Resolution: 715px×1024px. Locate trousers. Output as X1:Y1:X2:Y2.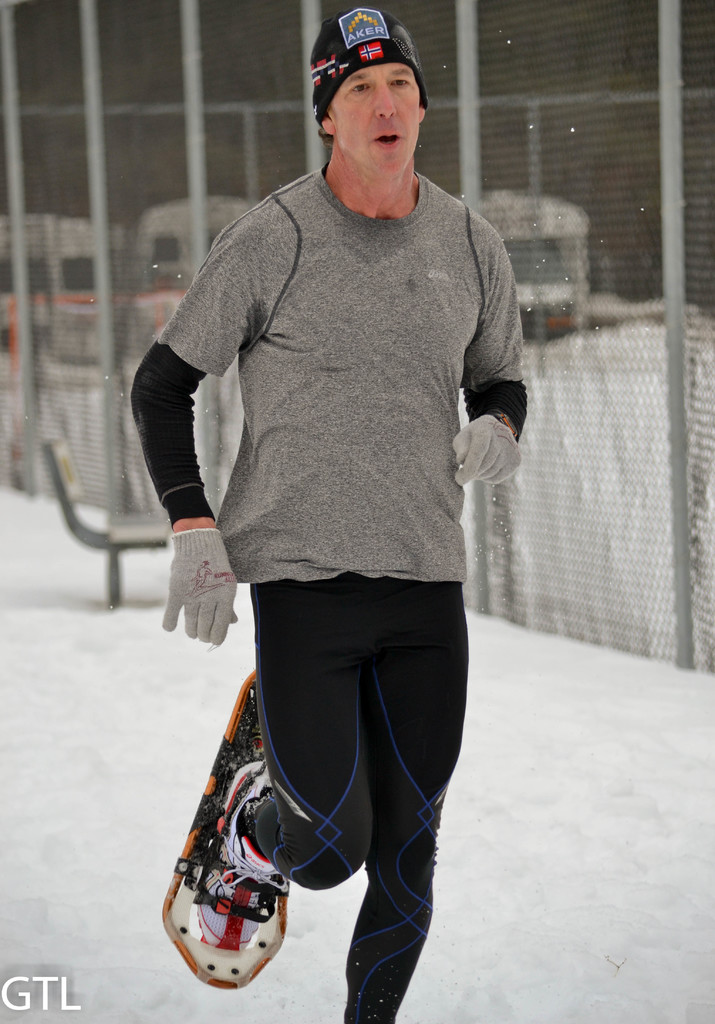
260:567:456:966.
